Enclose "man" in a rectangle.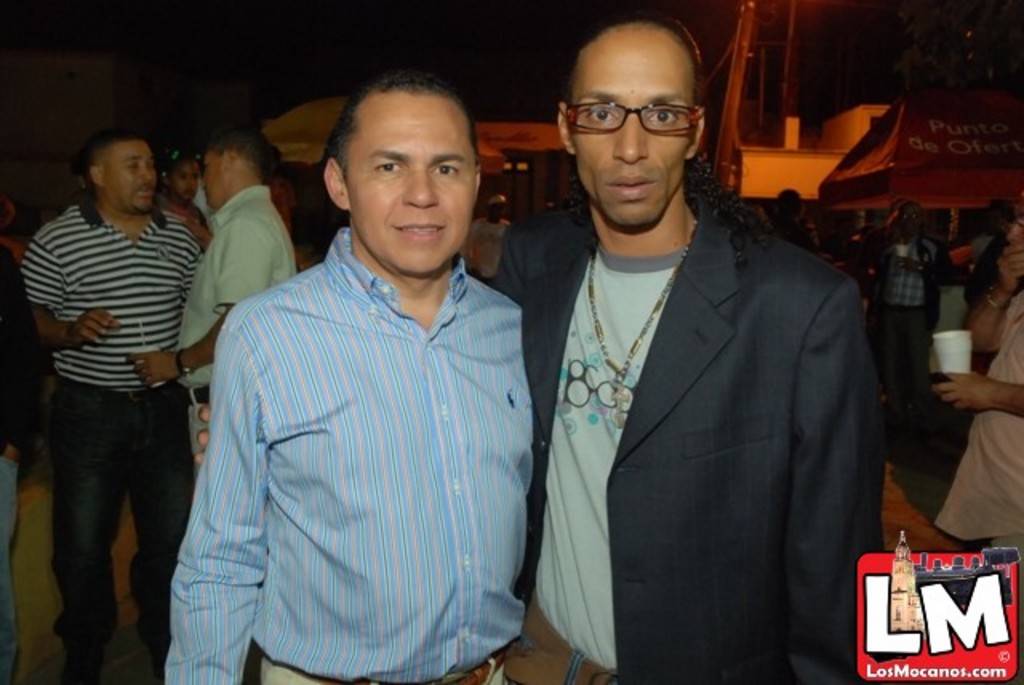
rect(867, 206, 944, 427).
